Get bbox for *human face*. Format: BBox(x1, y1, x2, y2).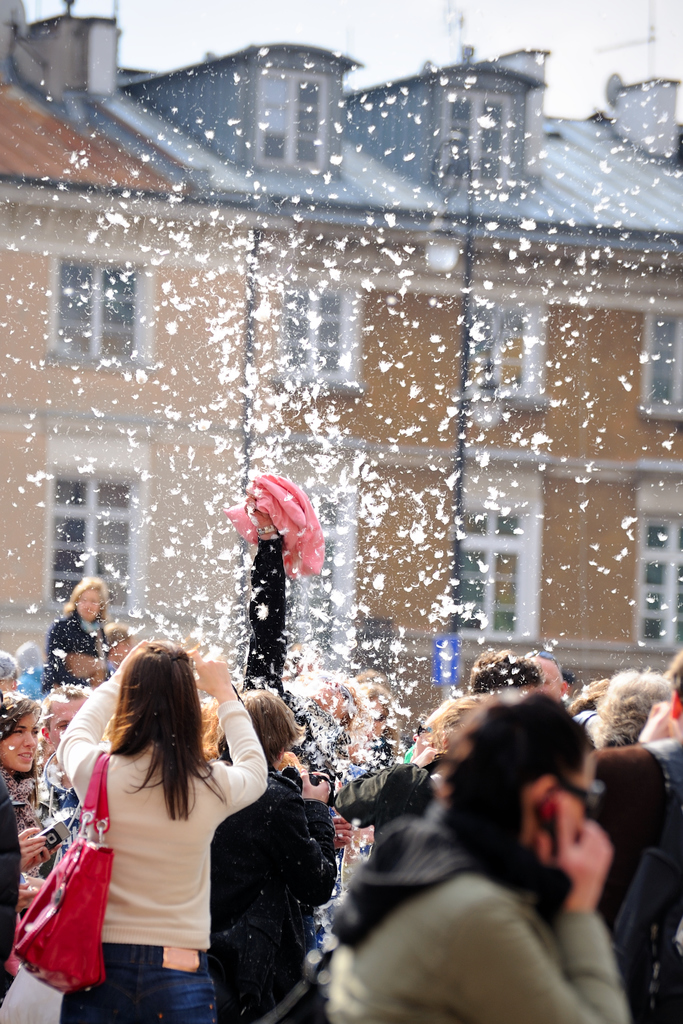
BBox(3, 708, 45, 778).
